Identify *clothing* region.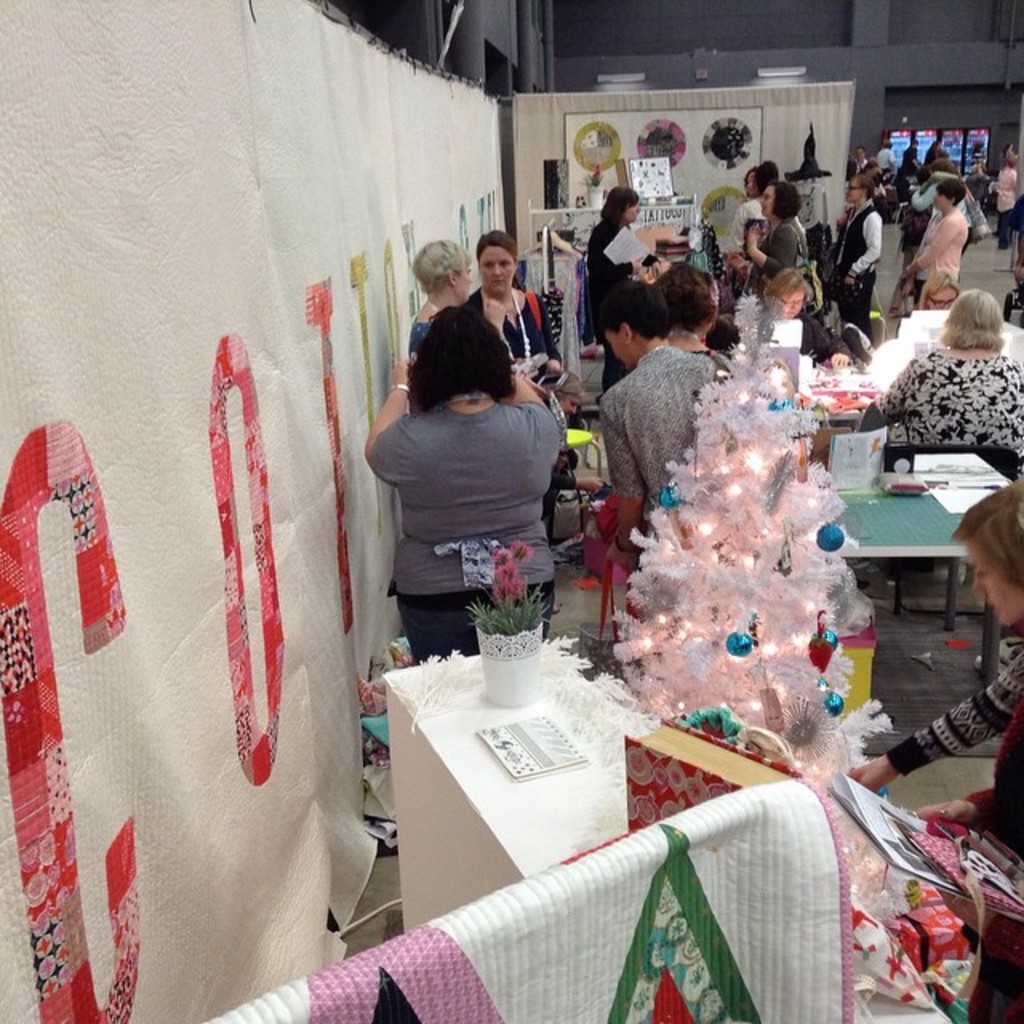
Region: select_region(470, 286, 570, 366).
